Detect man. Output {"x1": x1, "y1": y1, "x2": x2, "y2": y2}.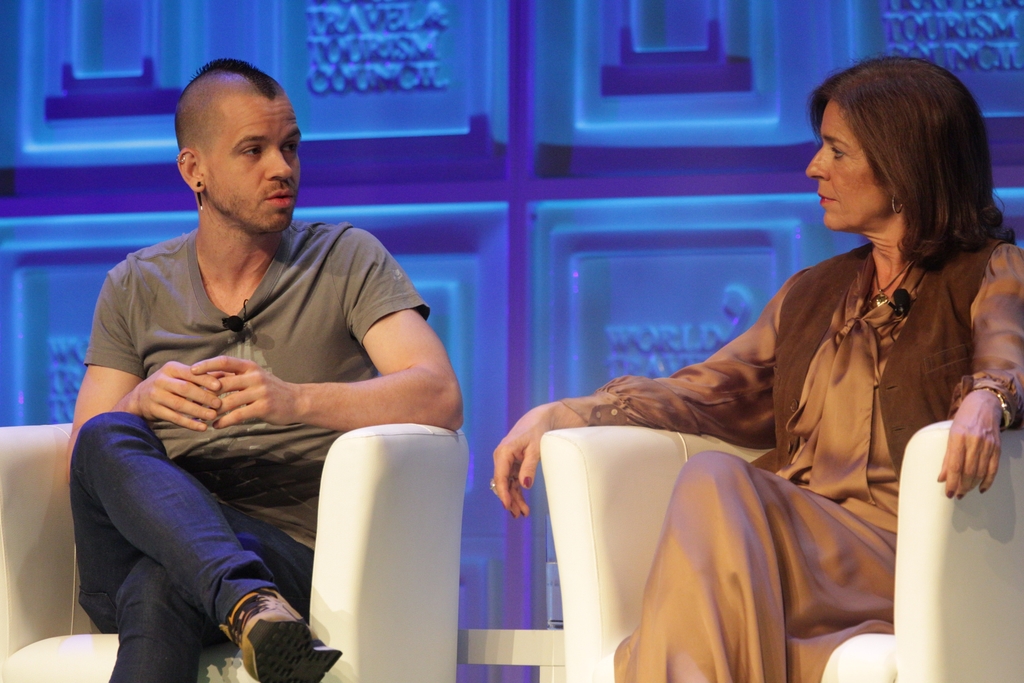
{"x1": 61, "y1": 57, "x2": 470, "y2": 682}.
